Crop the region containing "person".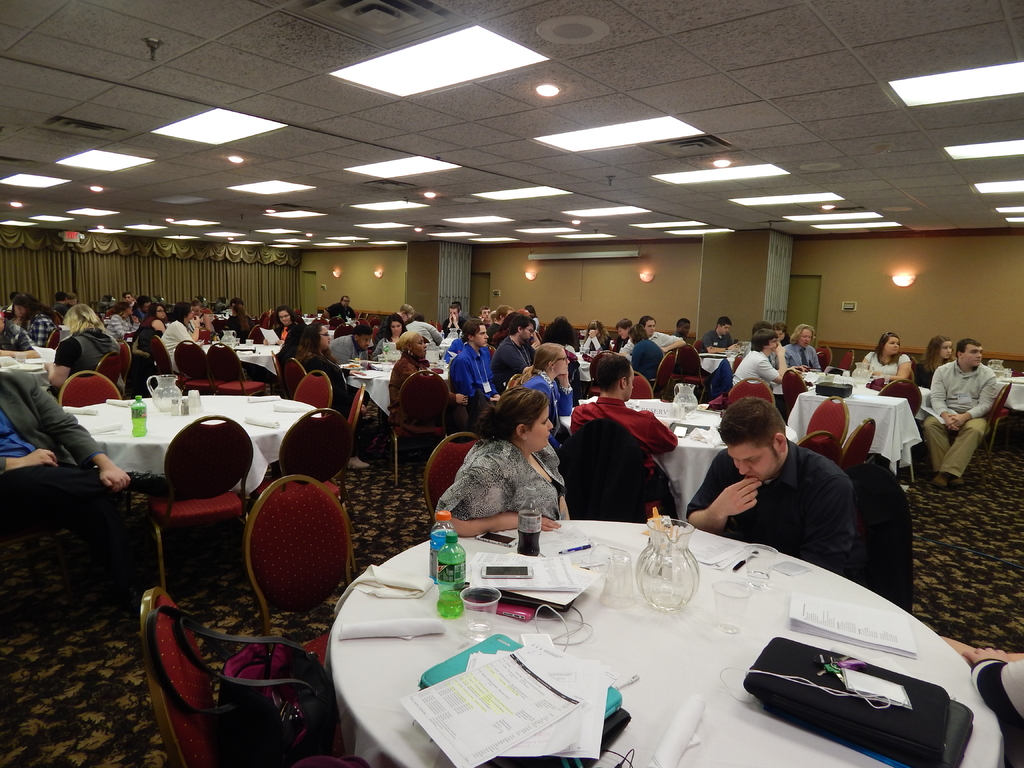
Crop region: box=[689, 391, 870, 583].
